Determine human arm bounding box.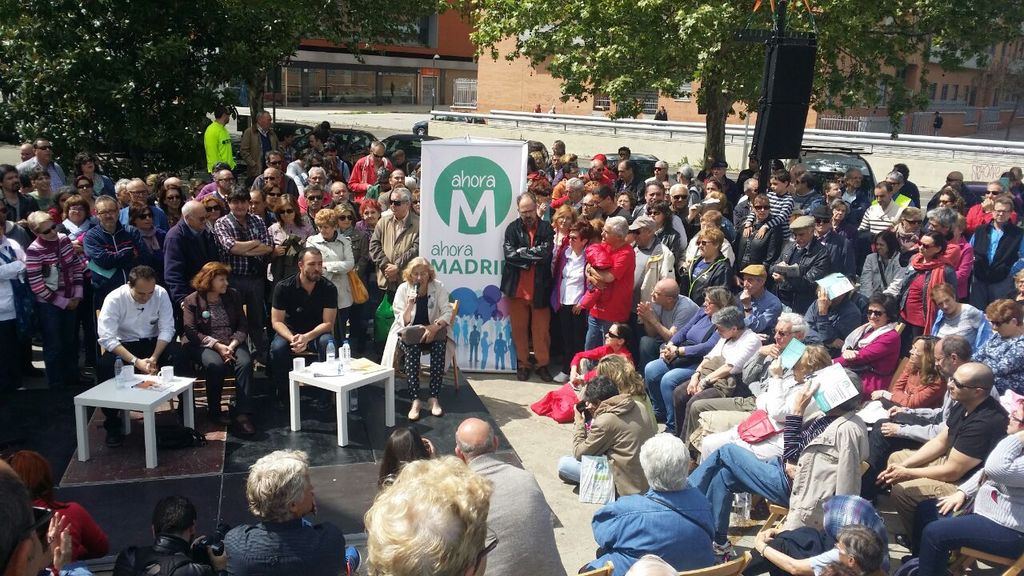
Determined: bbox=(24, 245, 76, 310).
